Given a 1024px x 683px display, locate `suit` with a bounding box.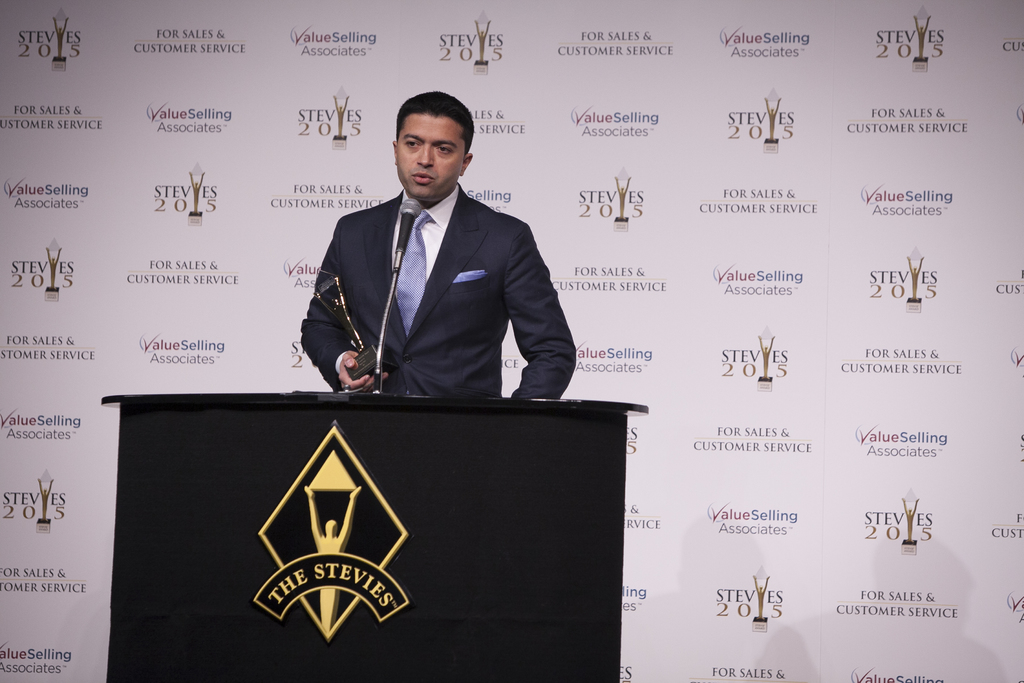
Located: <box>299,138,566,418</box>.
